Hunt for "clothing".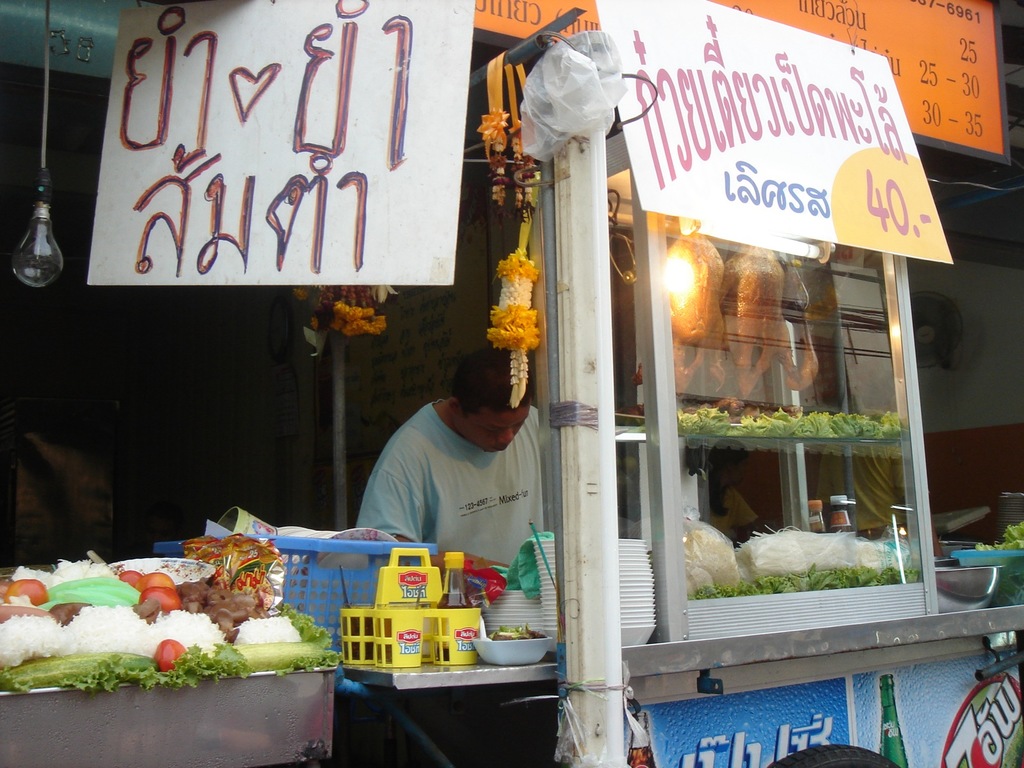
Hunted down at left=816, top=408, right=930, bottom=531.
